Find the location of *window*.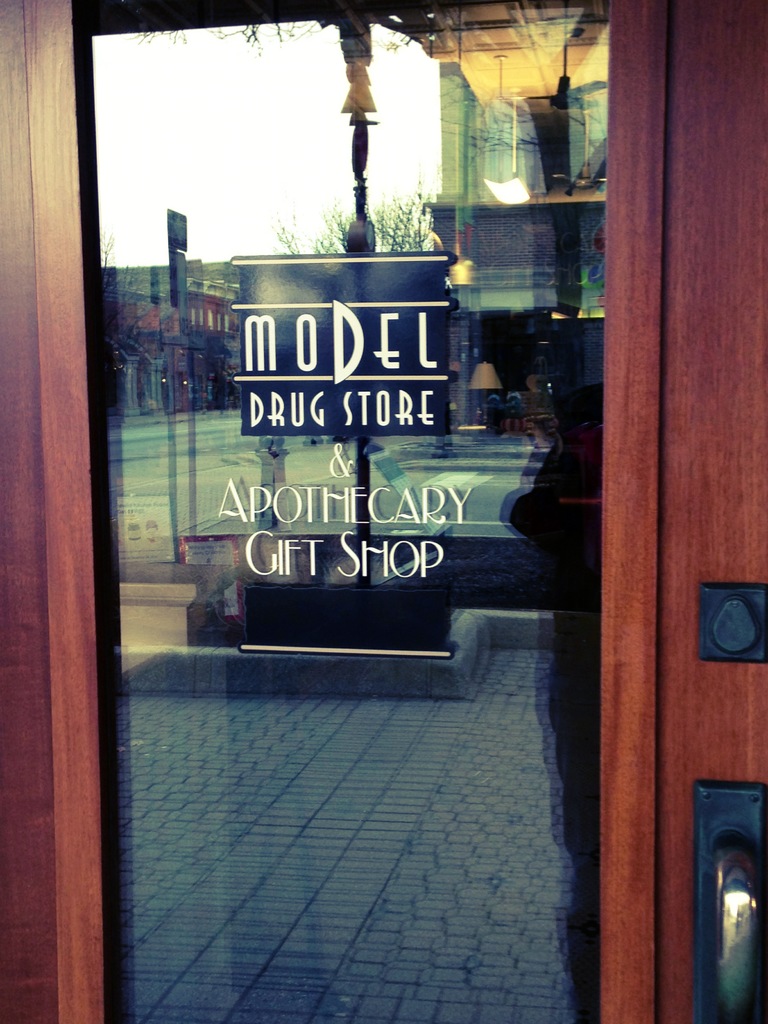
Location: [left=52, top=29, right=603, bottom=838].
